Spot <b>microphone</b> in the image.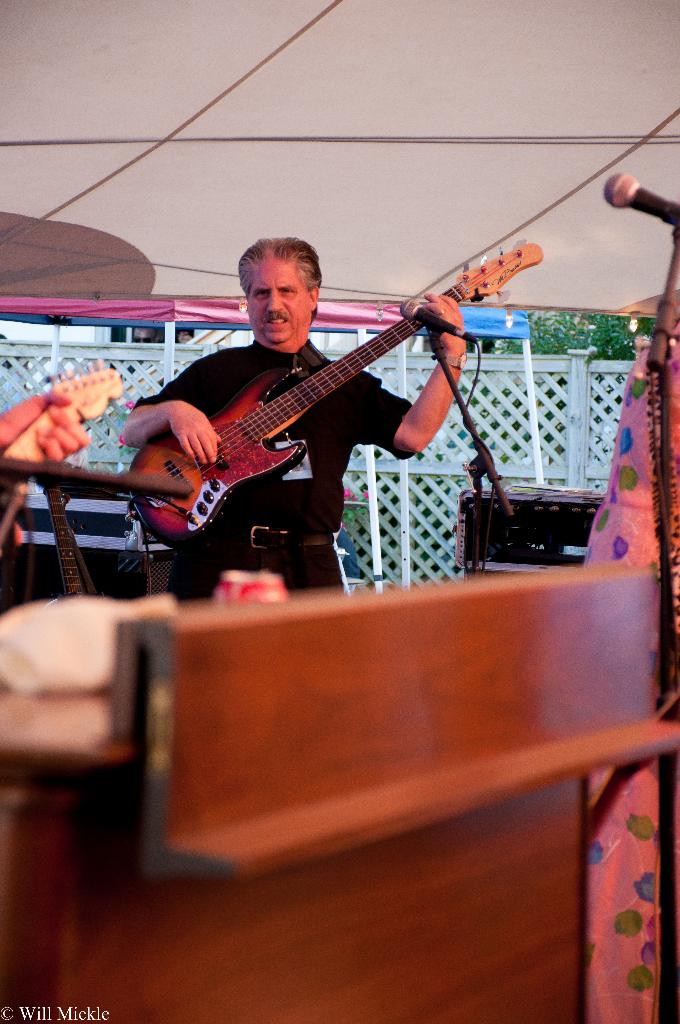
<b>microphone</b> found at region(390, 294, 492, 354).
